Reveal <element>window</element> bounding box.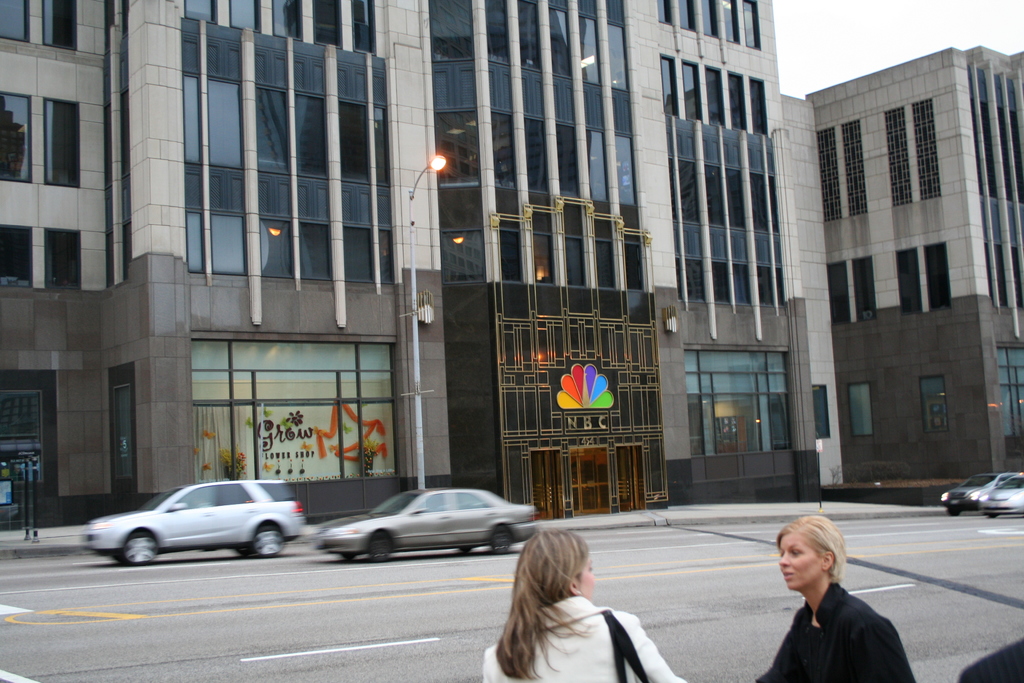
Revealed: l=829, t=258, r=850, b=320.
